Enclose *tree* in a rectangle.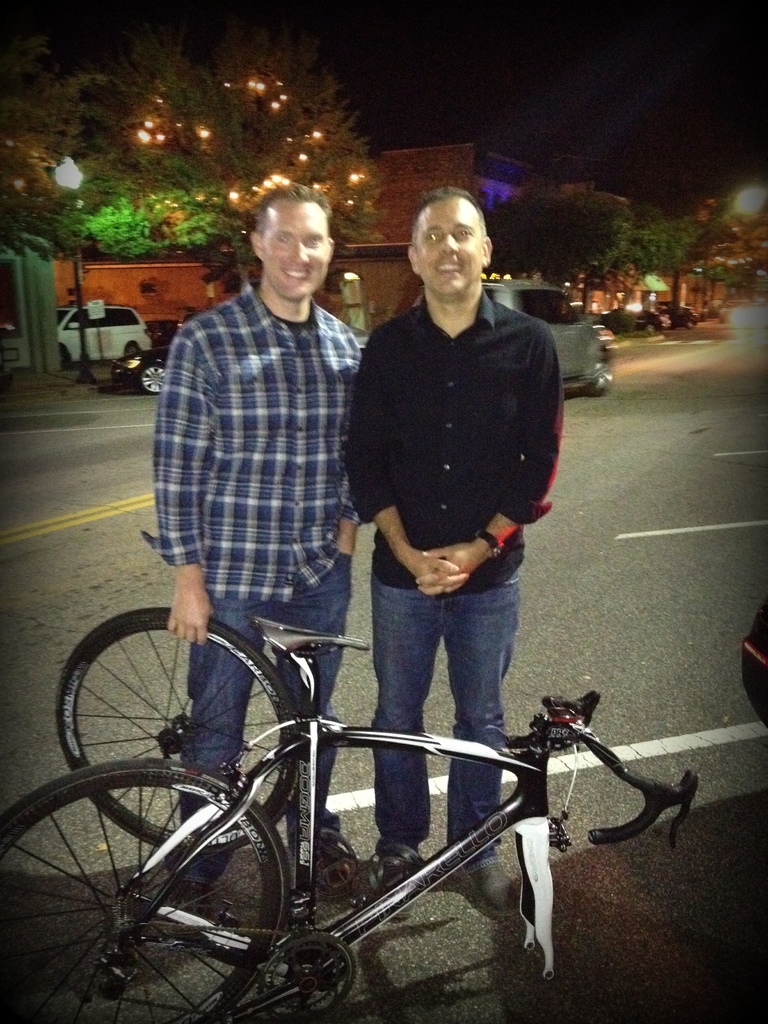
[0,22,133,257].
